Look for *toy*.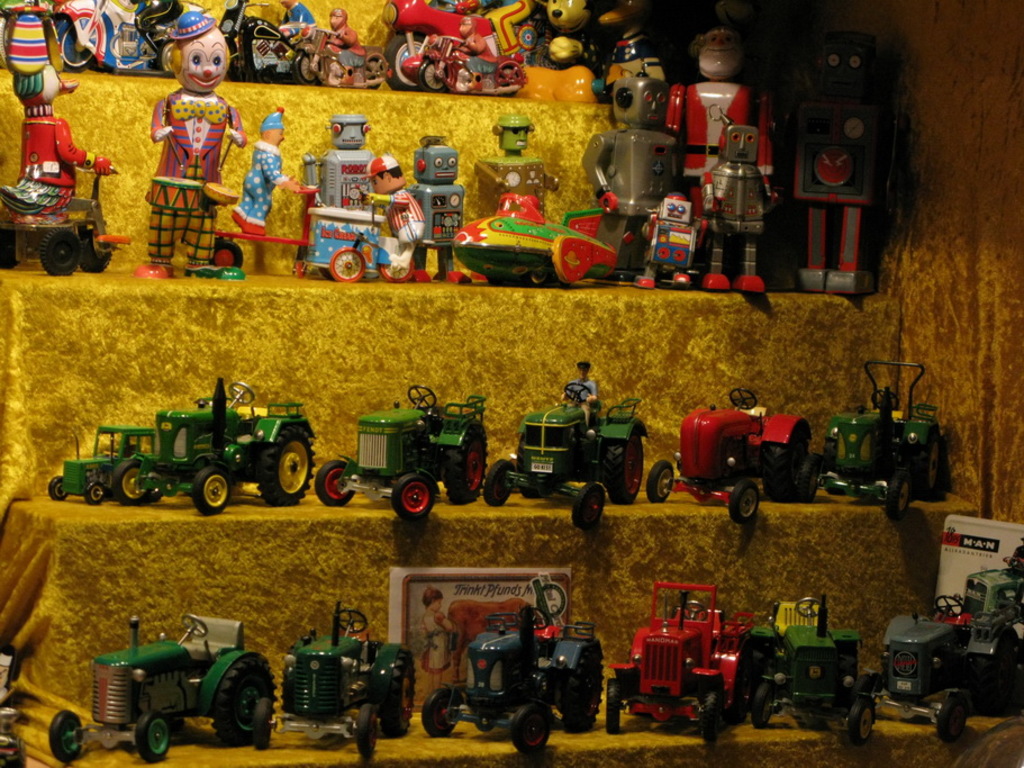
Found: [x1=0, y1=0, x2=67, y2=70].
